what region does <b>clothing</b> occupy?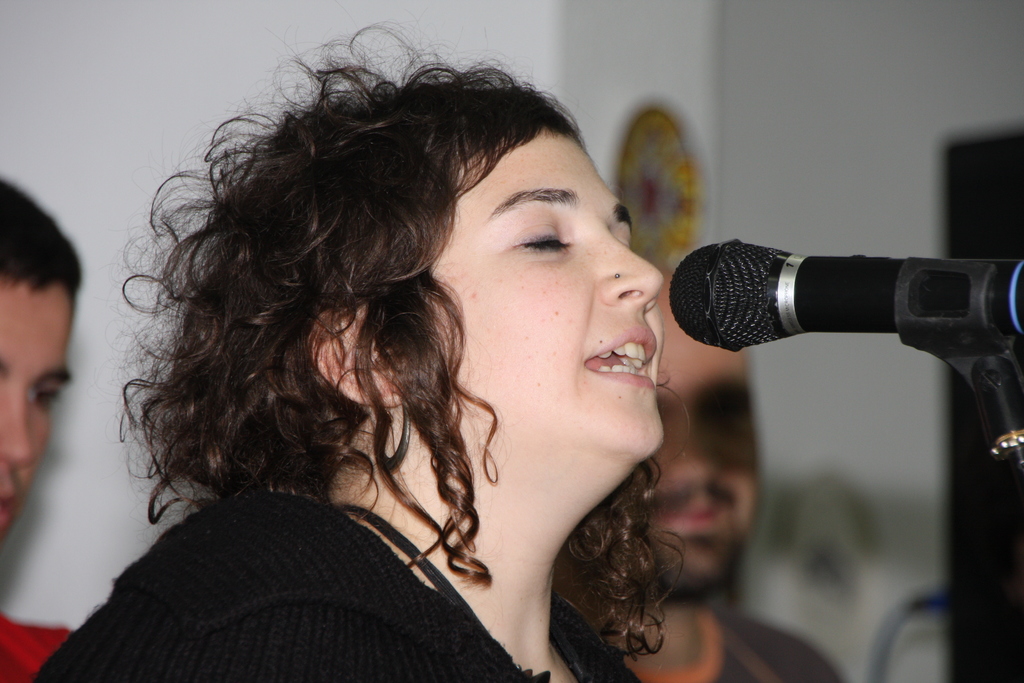
BBox(605, 610, 844, 682).
